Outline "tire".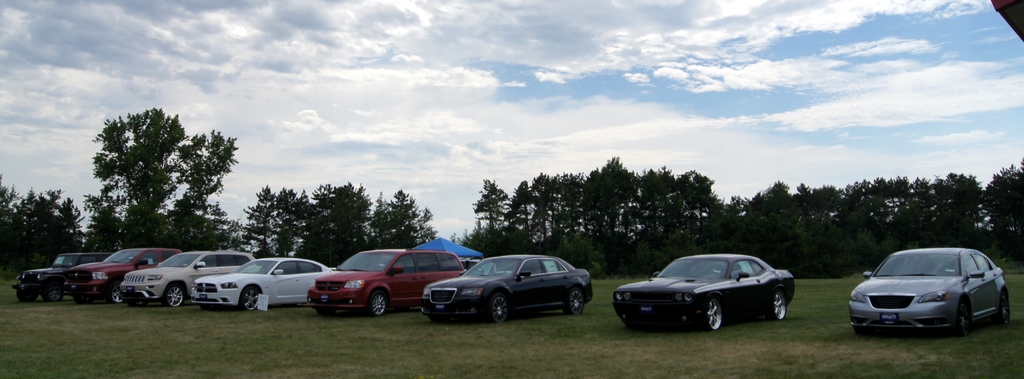
Outline: (x1=565, y1=293, x2=588, y2=318).
